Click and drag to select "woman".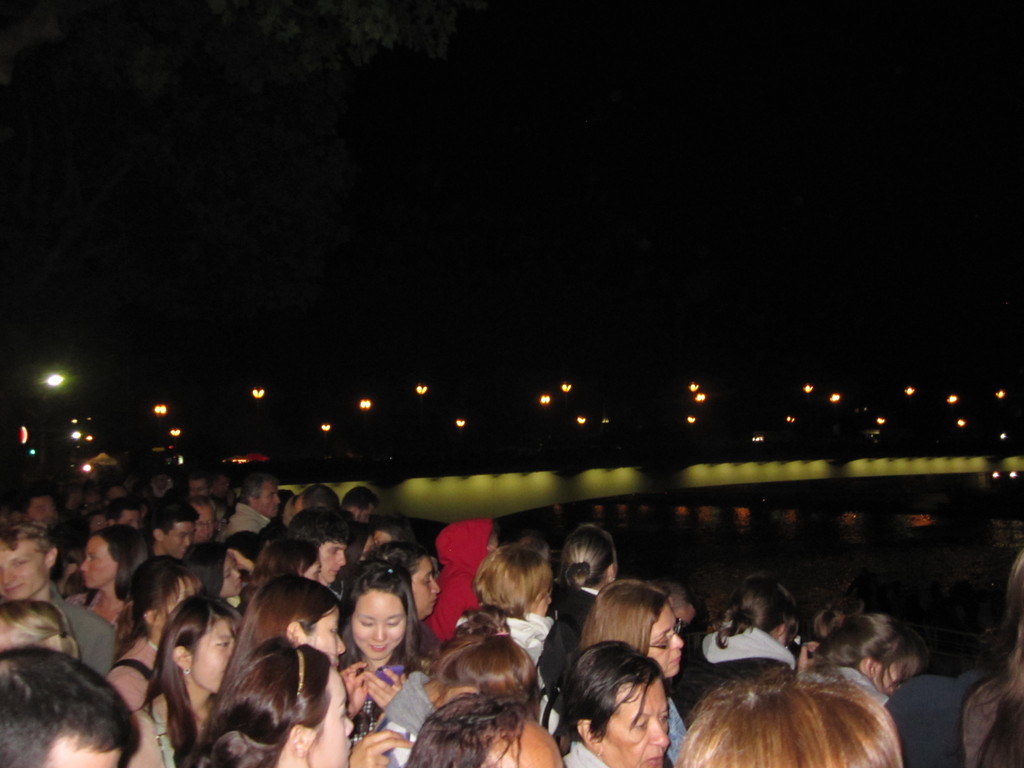
Selection: (left=201, top=574, right=350, bottom=742).
